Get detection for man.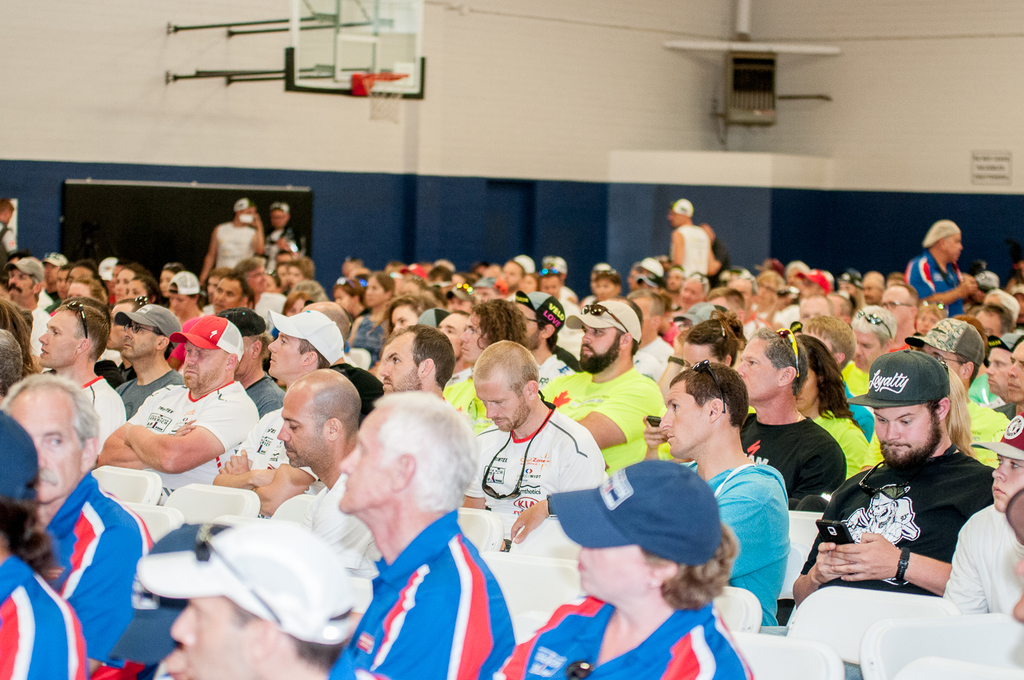
Detection: crop(112, 299, 186, 415).
